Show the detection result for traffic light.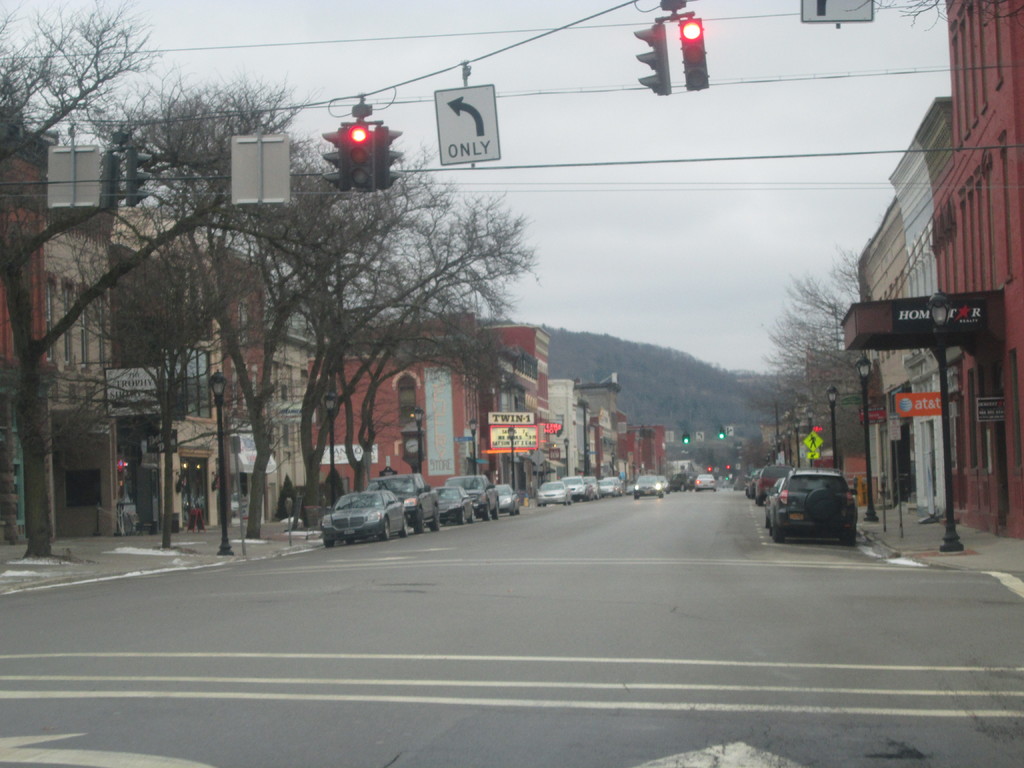
323:117:402:195.
